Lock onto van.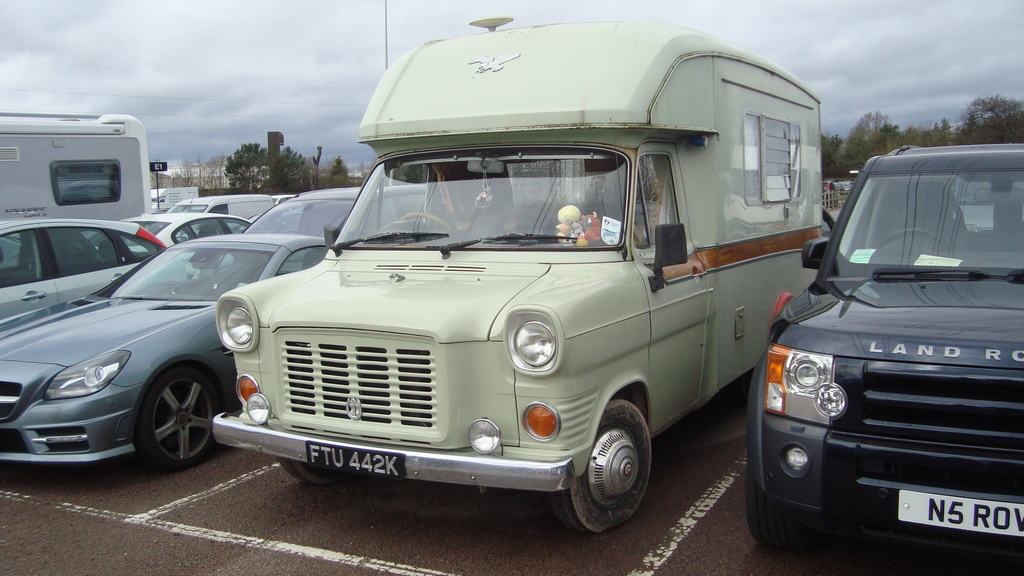
Locked: detection(213, 14, 824, 539).
